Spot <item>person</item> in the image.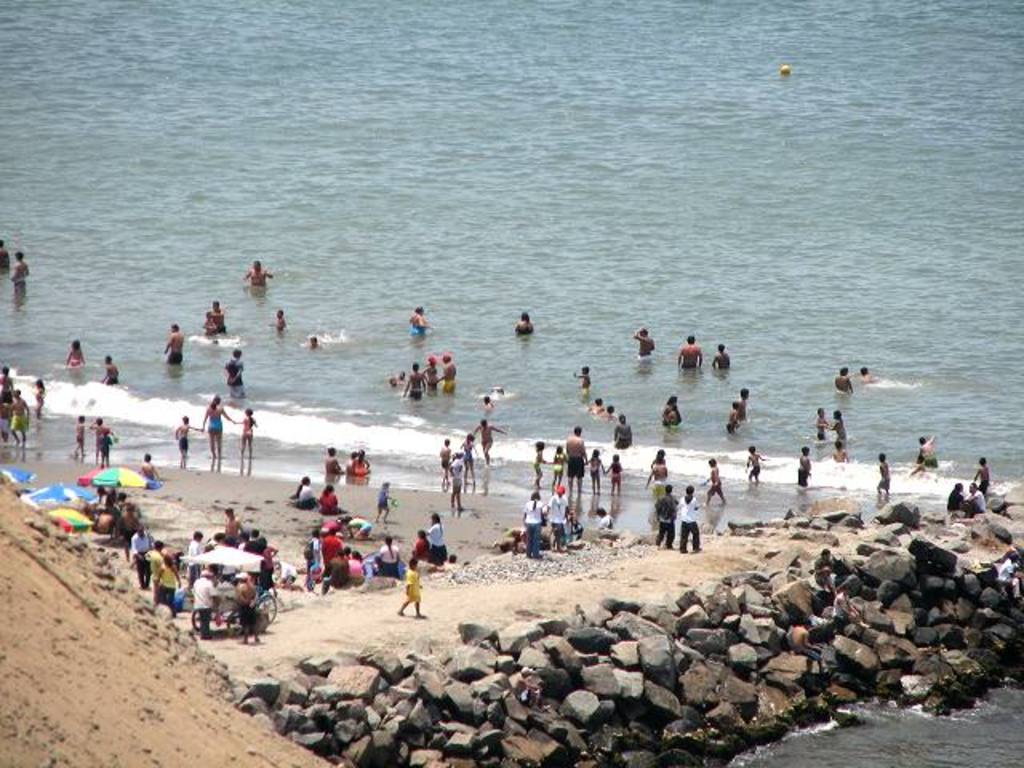
<item>person</item> found at x1=963, y1=482, x2=992, y2=520.
